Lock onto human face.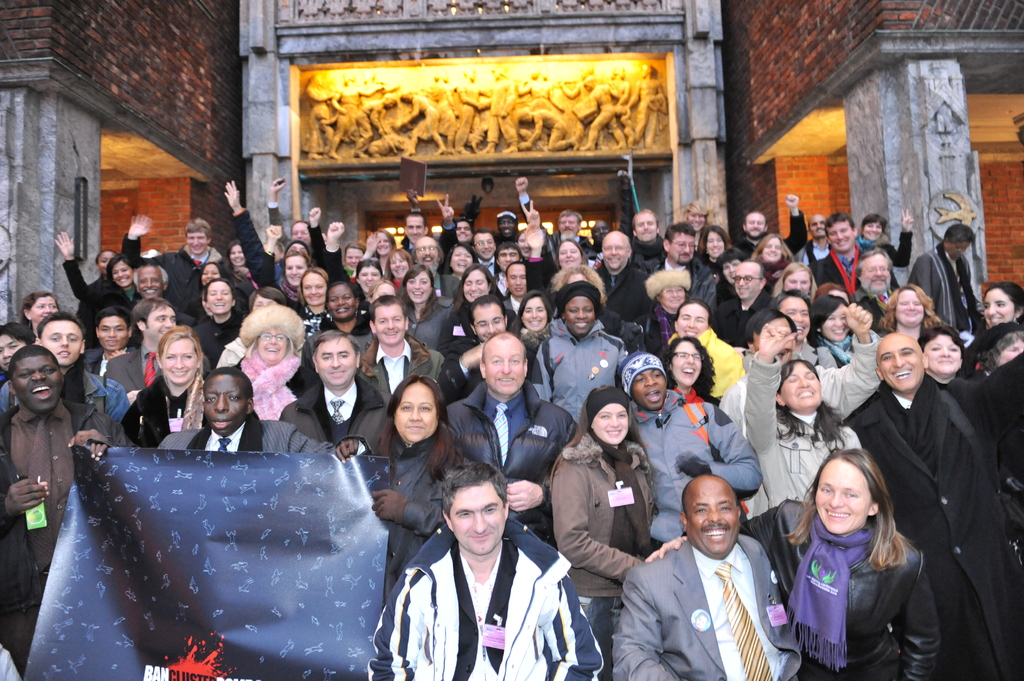
Locked: BBox(409, 277, 433, 301).
